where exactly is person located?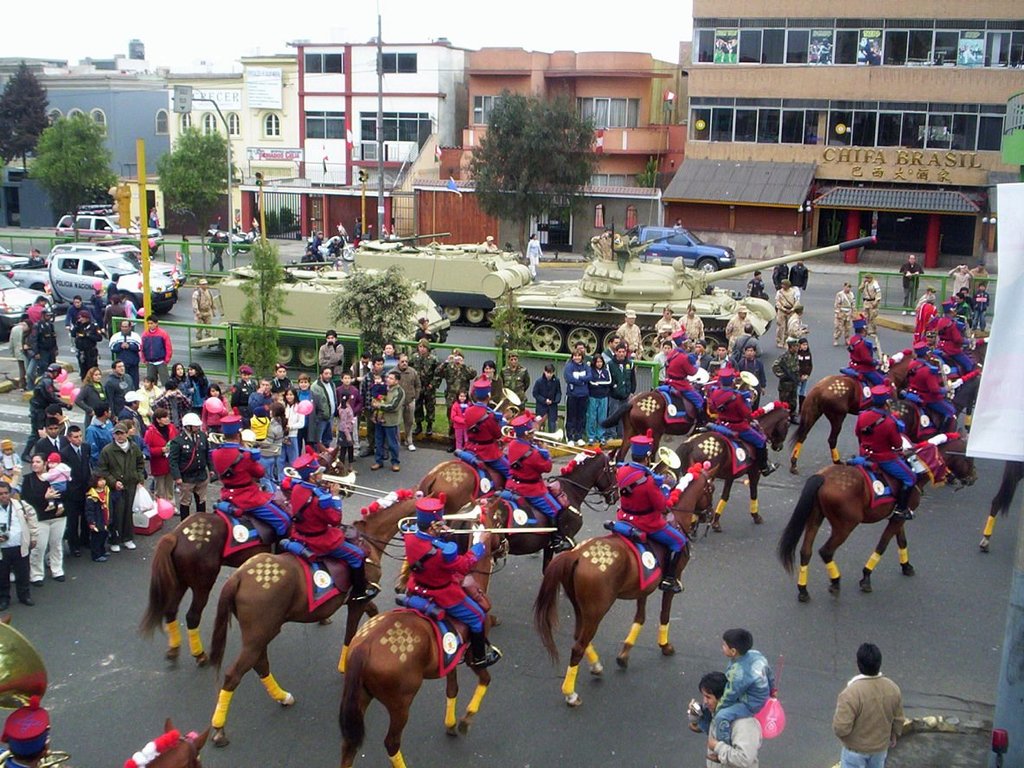
Its bounding box is locate(907, 338, 961, 431).
